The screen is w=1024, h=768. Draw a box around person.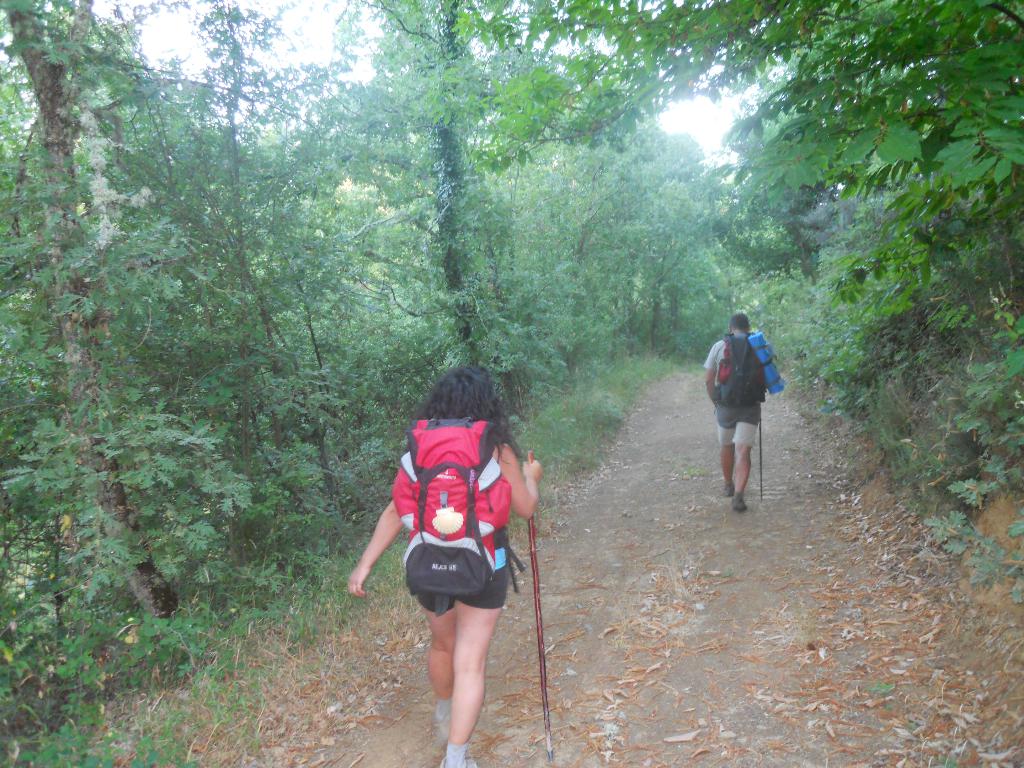
(left=346, top=364, right=543, bottom=767).
